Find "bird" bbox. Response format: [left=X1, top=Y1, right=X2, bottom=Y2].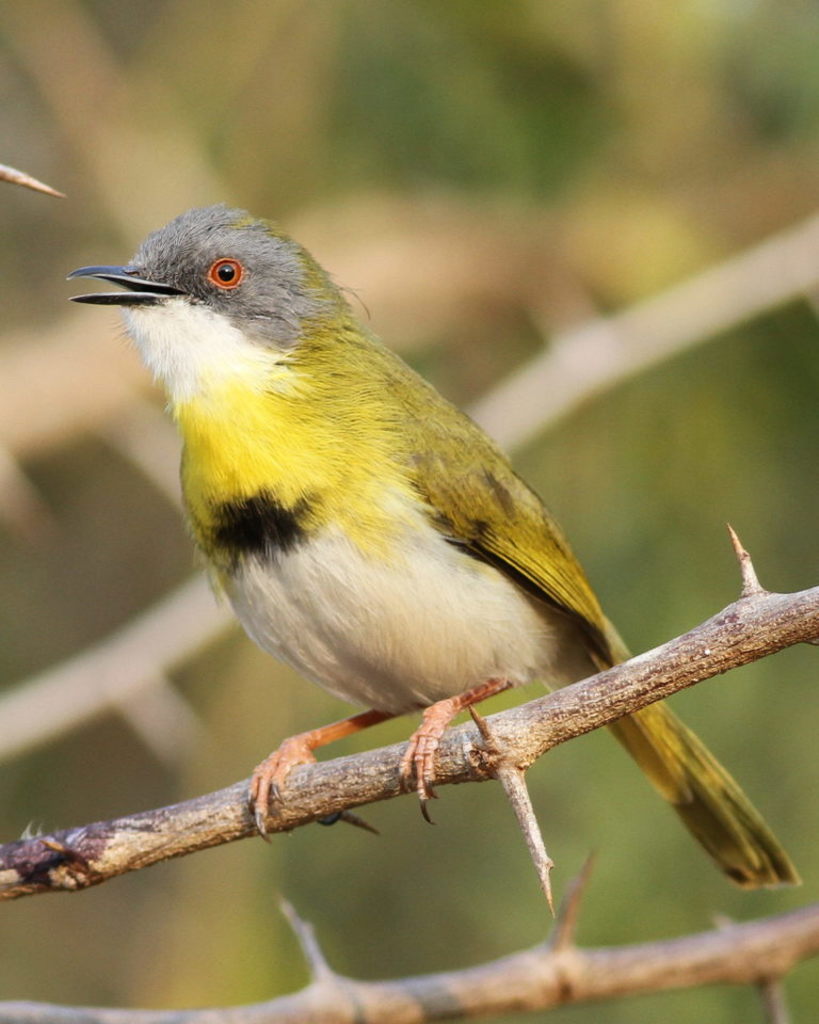
[left=55, top=198, right=800, bottom=896].
